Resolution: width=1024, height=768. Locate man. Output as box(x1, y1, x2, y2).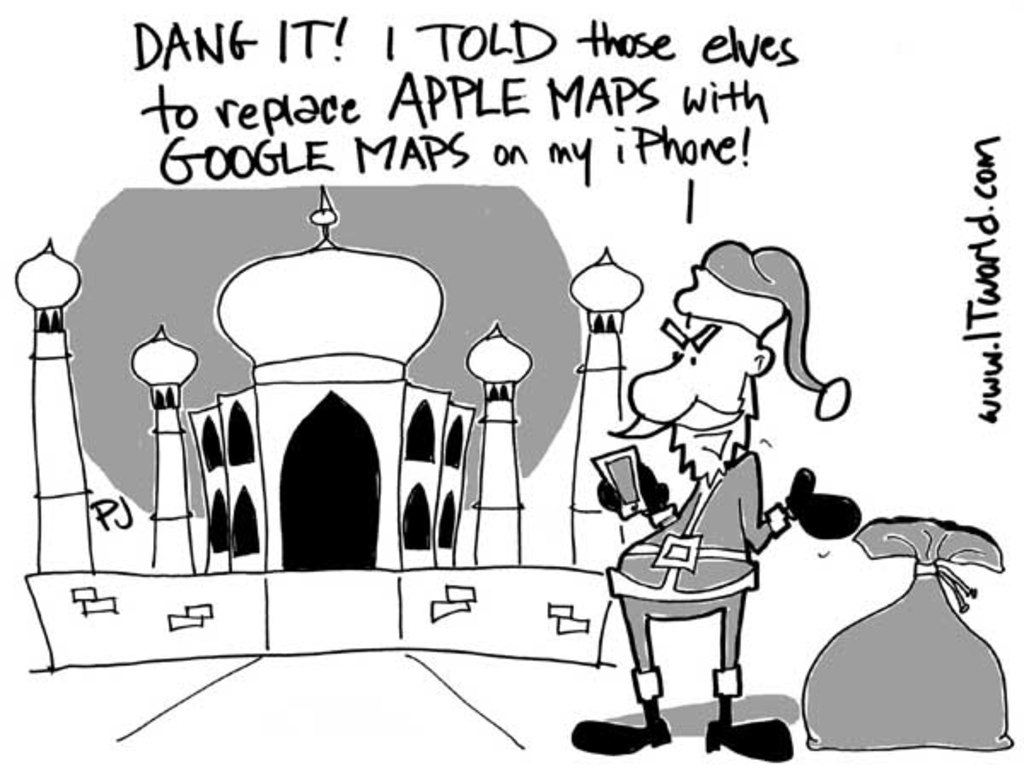
box(577, 282, 843, 689).
